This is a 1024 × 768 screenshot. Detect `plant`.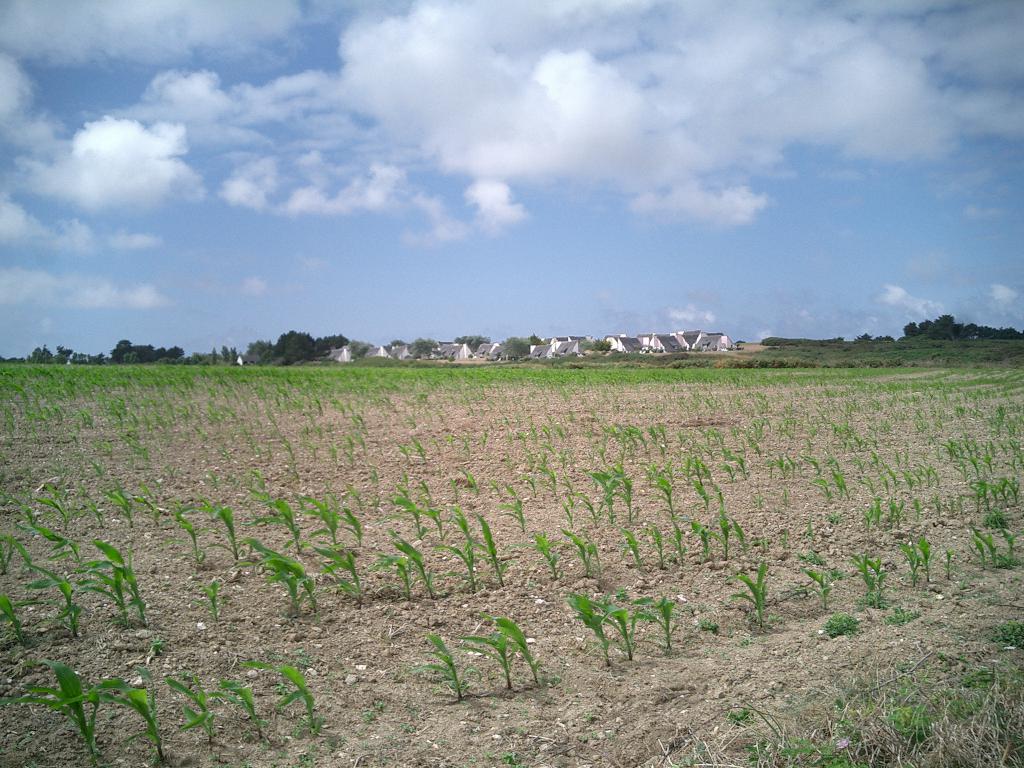
box(364, 705, 372, 719).
